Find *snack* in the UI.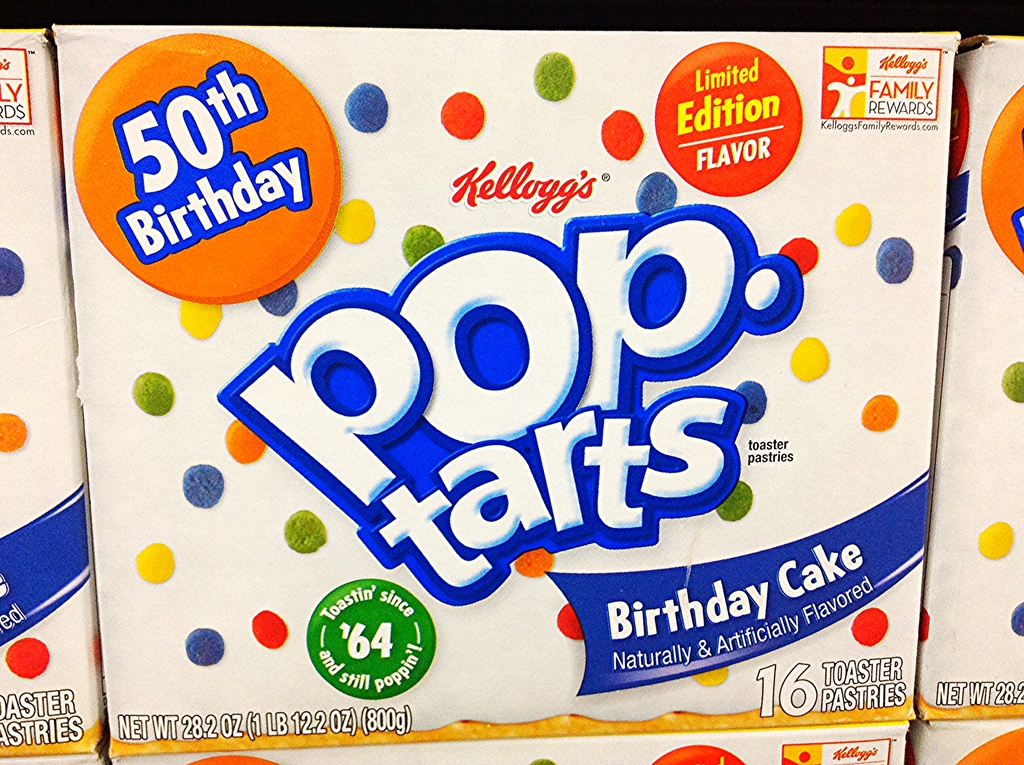
UI element at select_region(51, 19, 950, 764).
